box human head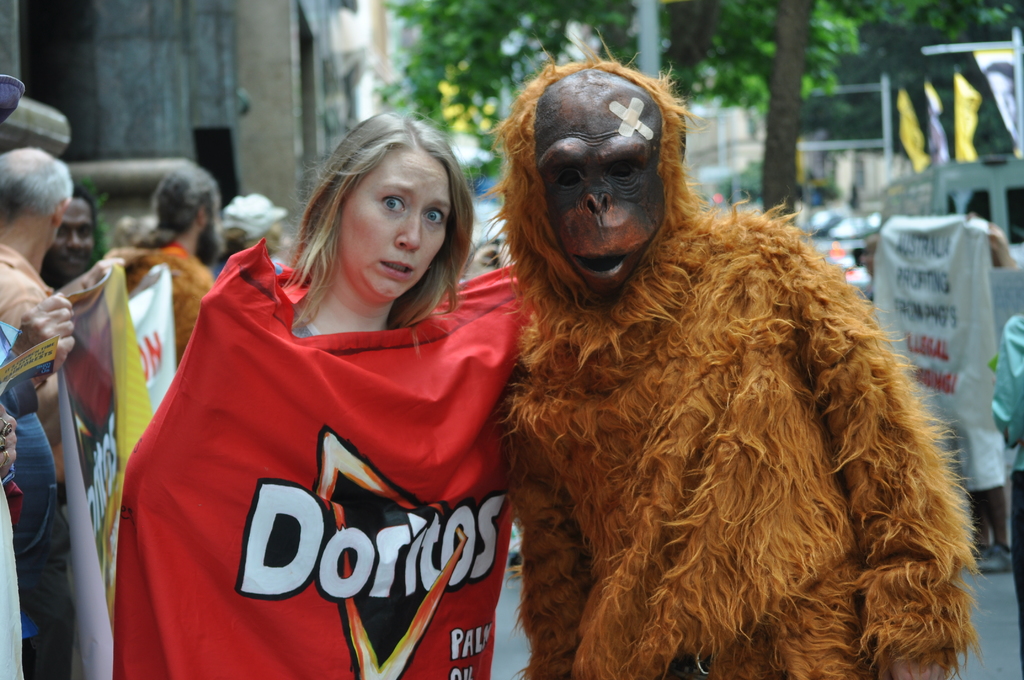
l=44, t=184, r=101, b=278
